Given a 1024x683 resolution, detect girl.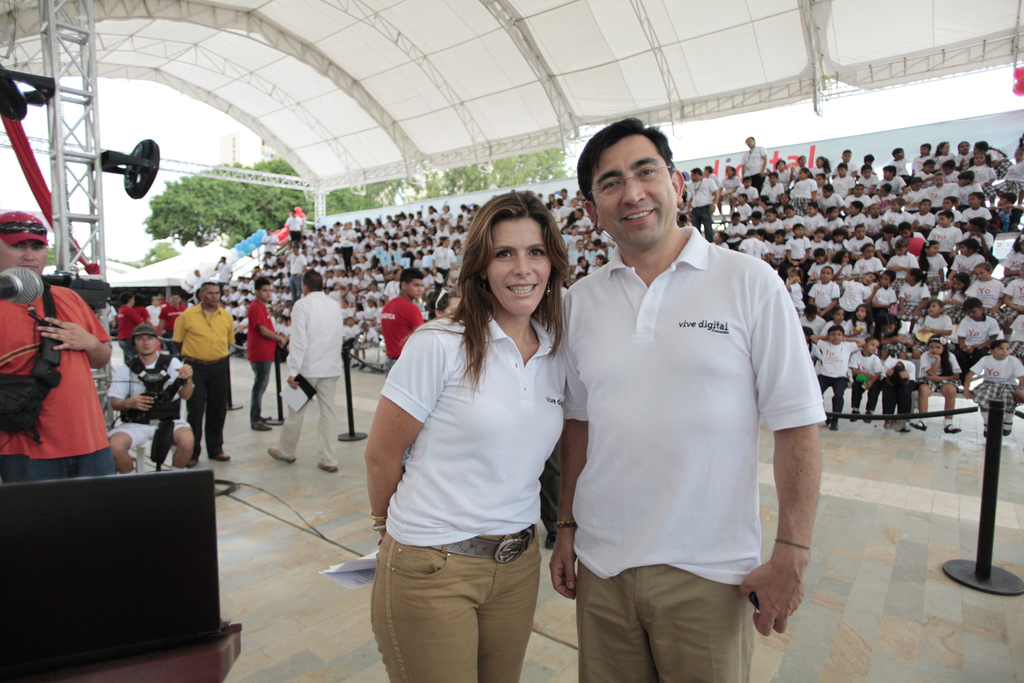
968/261/1005/313.
